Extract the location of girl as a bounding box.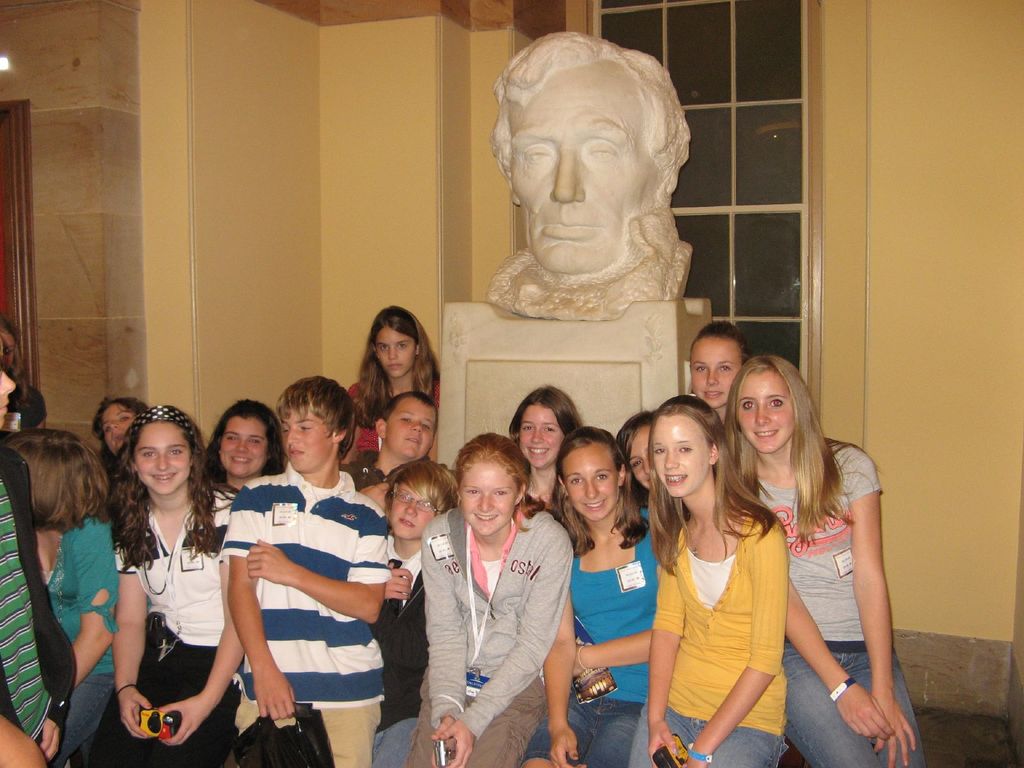
x1=505 y1=380 x2=579 y2=507.
